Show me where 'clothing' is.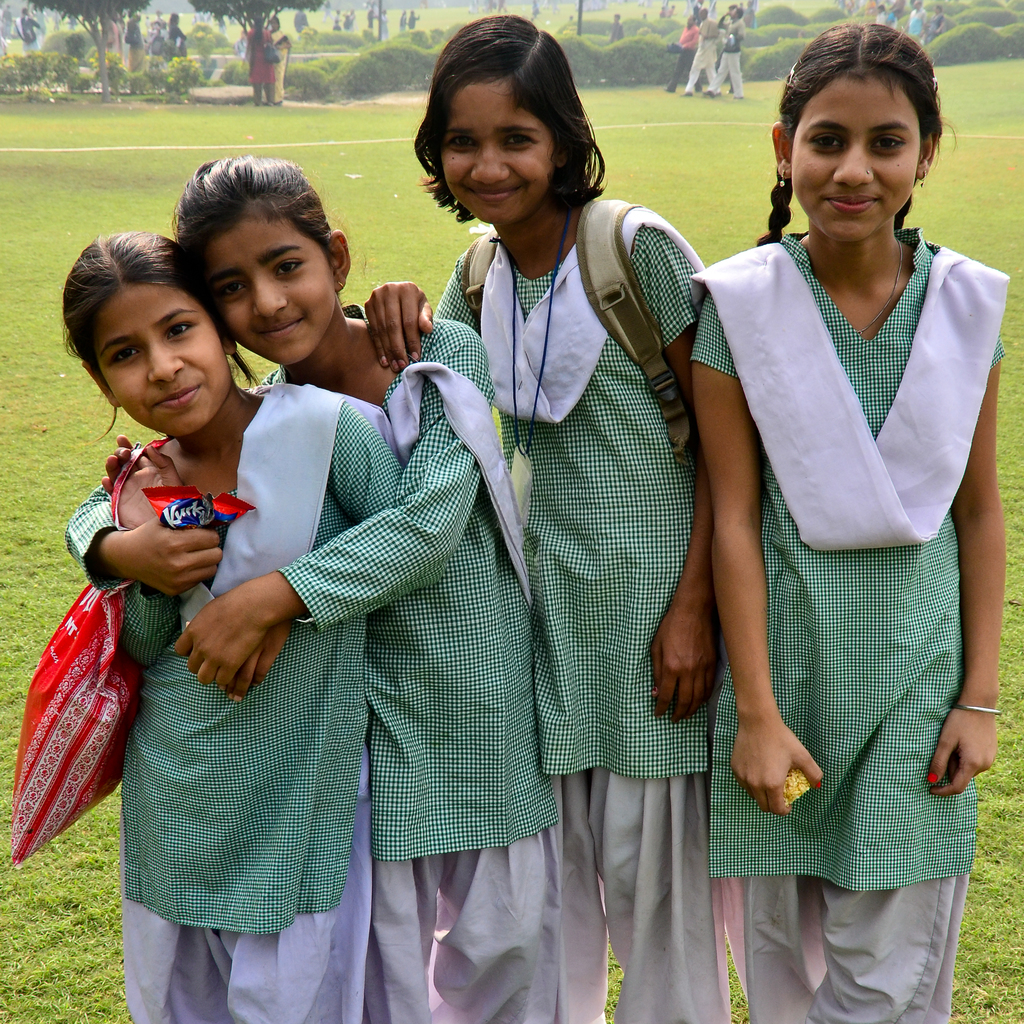
'clothing' is at select_region(428, 190, 708, 1023).
